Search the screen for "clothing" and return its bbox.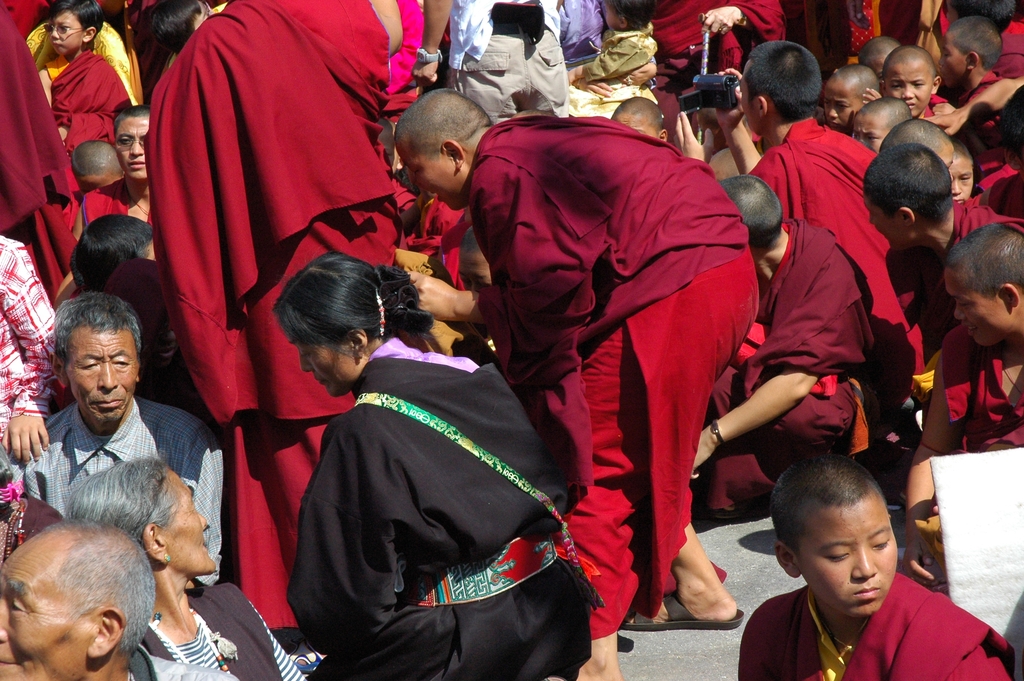
Found: l=142, t=0, r=409, b=639.
